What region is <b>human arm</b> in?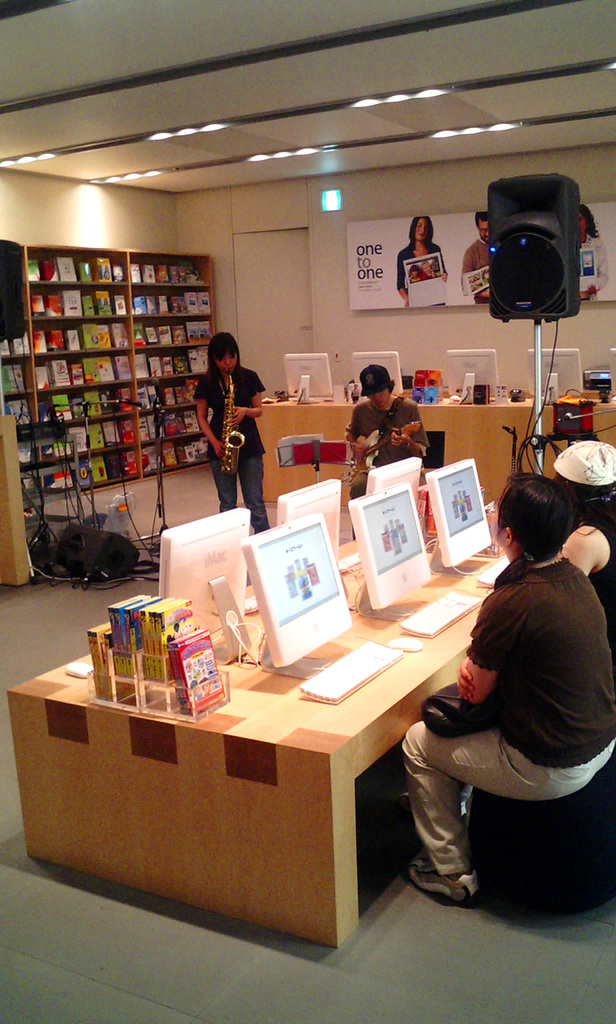
189, 371, 229, 457.
